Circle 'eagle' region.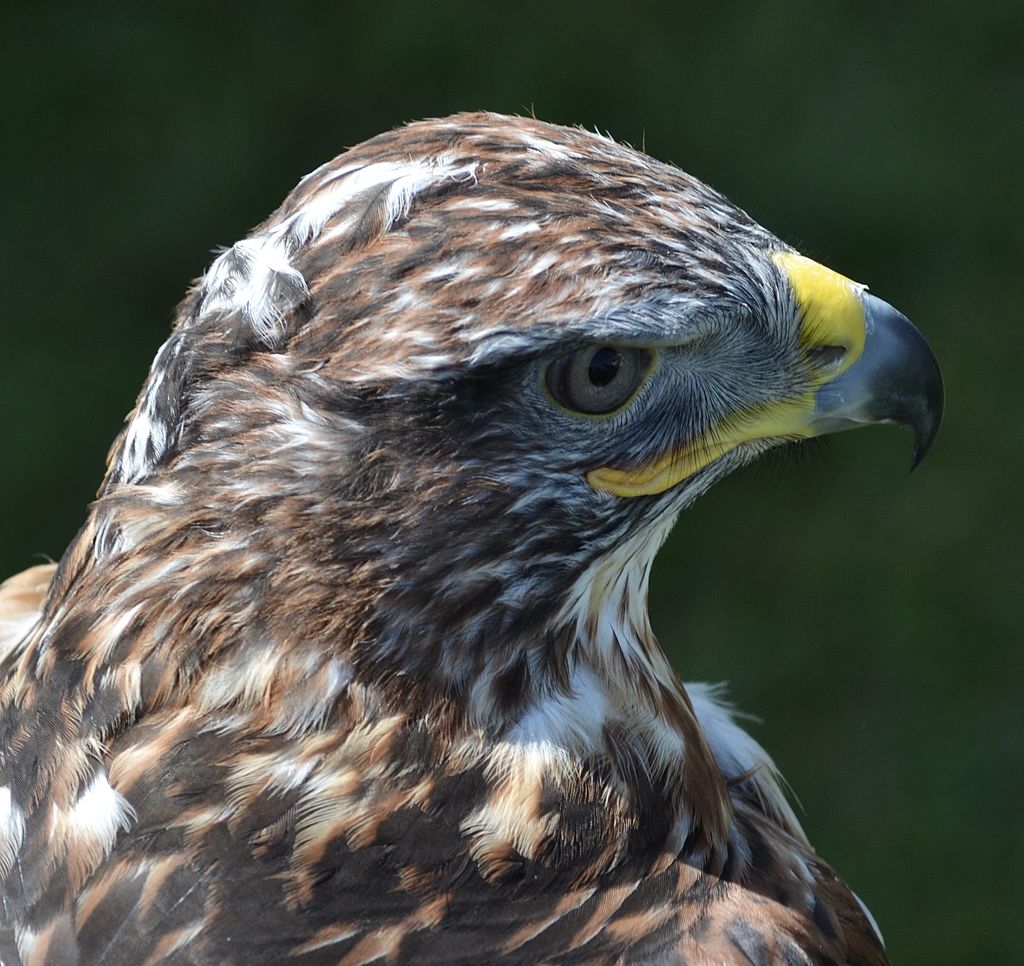
Region: 0 103 956 965.
